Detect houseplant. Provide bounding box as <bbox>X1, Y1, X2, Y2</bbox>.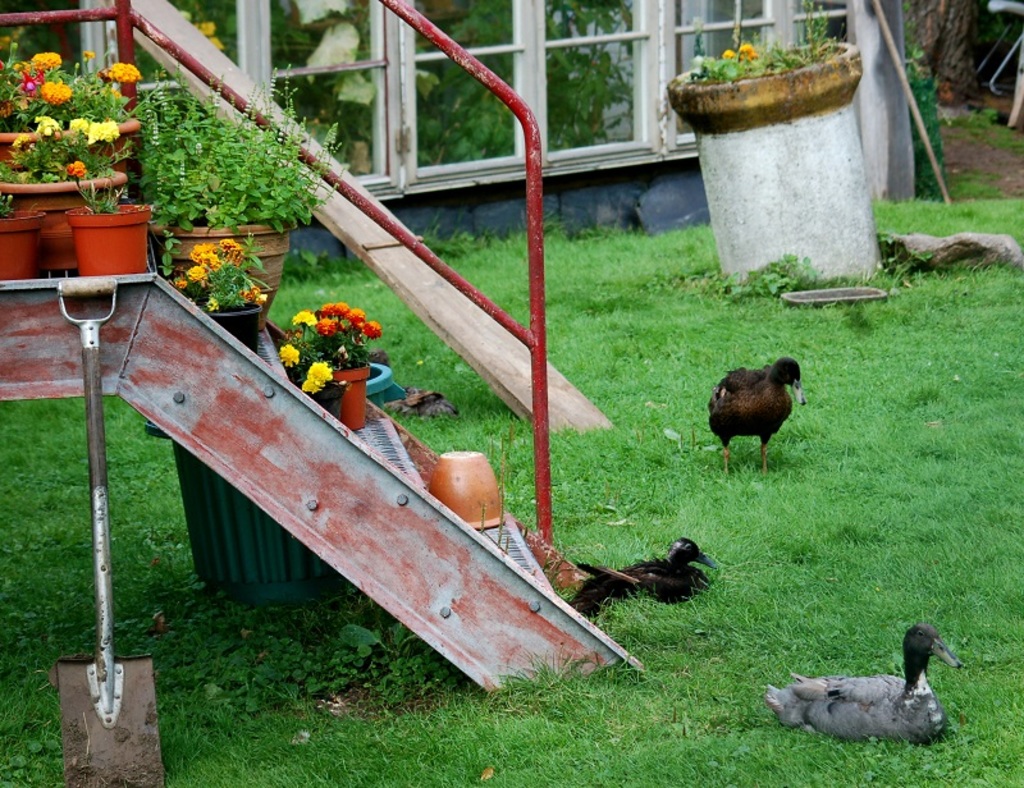
<bbox>275, 304, 379, 439</bbox>.
